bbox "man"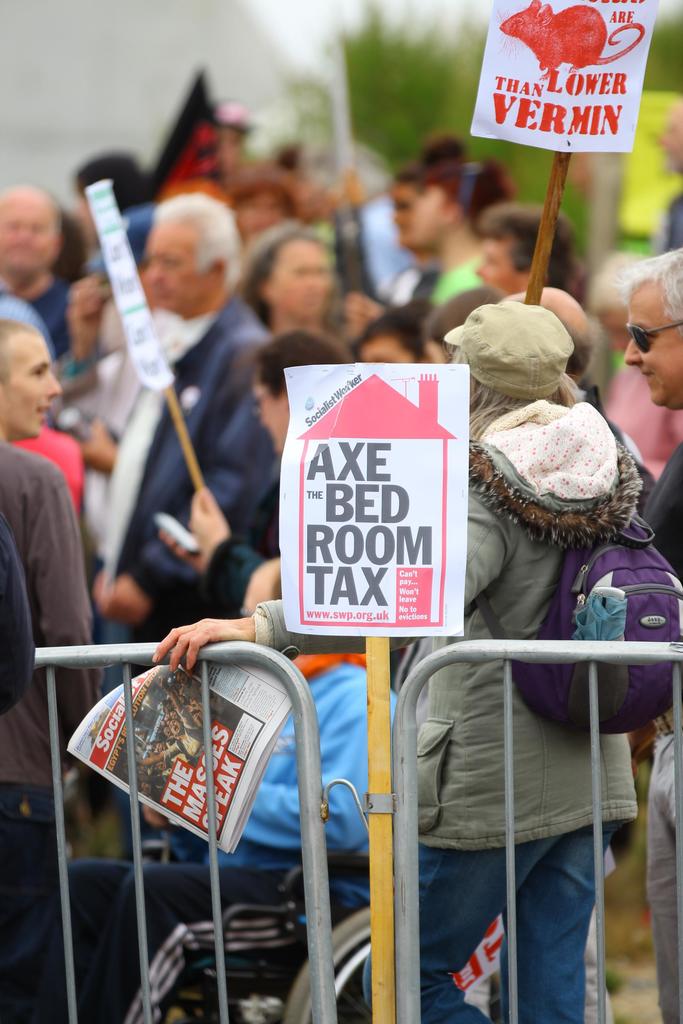
<bbox>494, 292, 592, 410</bbox>
